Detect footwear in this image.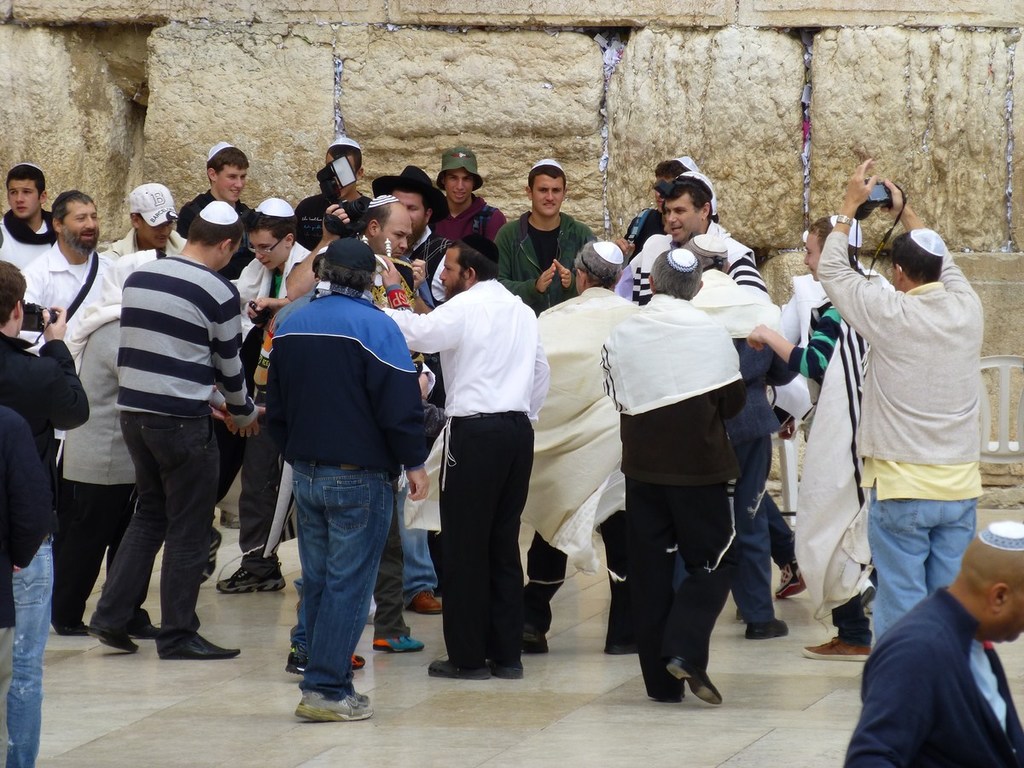
Detection: {"x1": 521, "y1": 623, "x2": 548, "y2": 652}.
